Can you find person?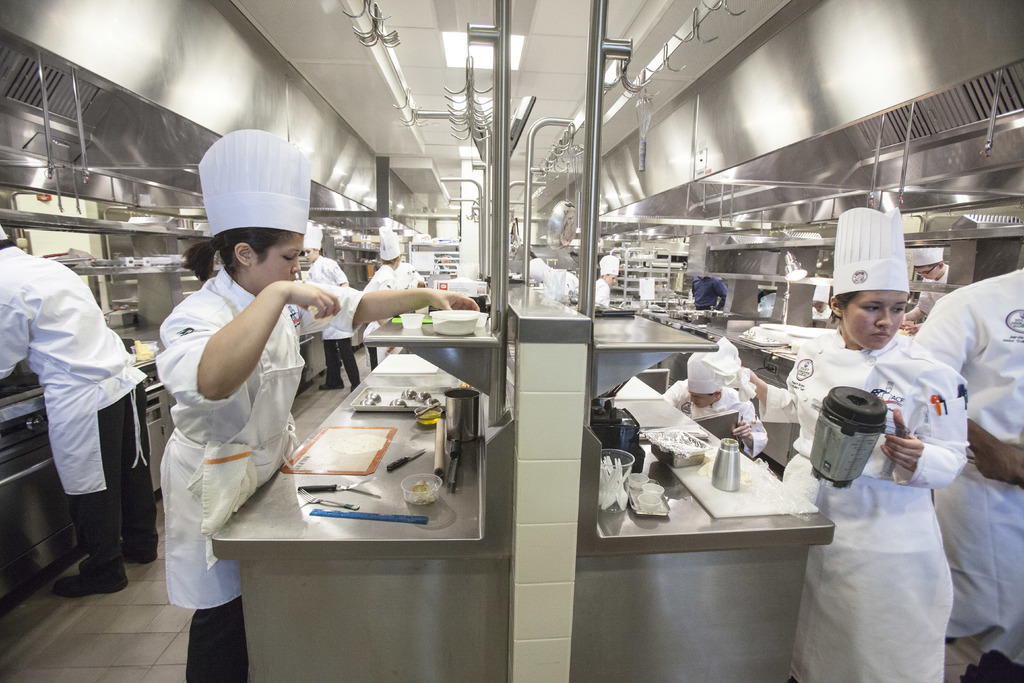
Yes, bounding box: <region>152, 126, 481, 682</region>.
